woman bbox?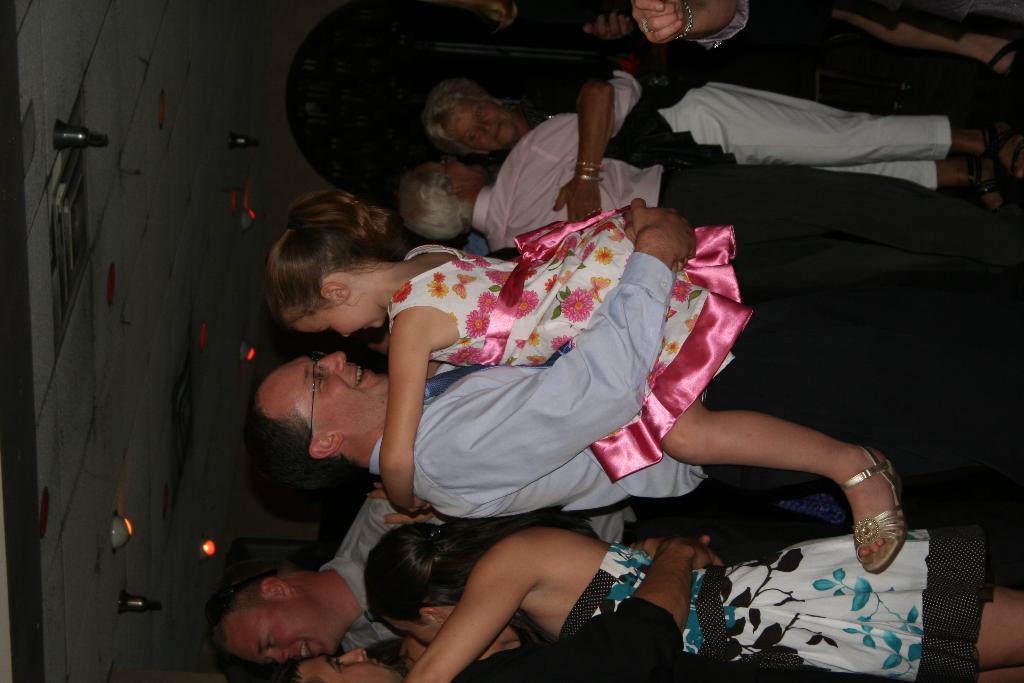
(left=362, top=523, right=1023, bottom=682)
